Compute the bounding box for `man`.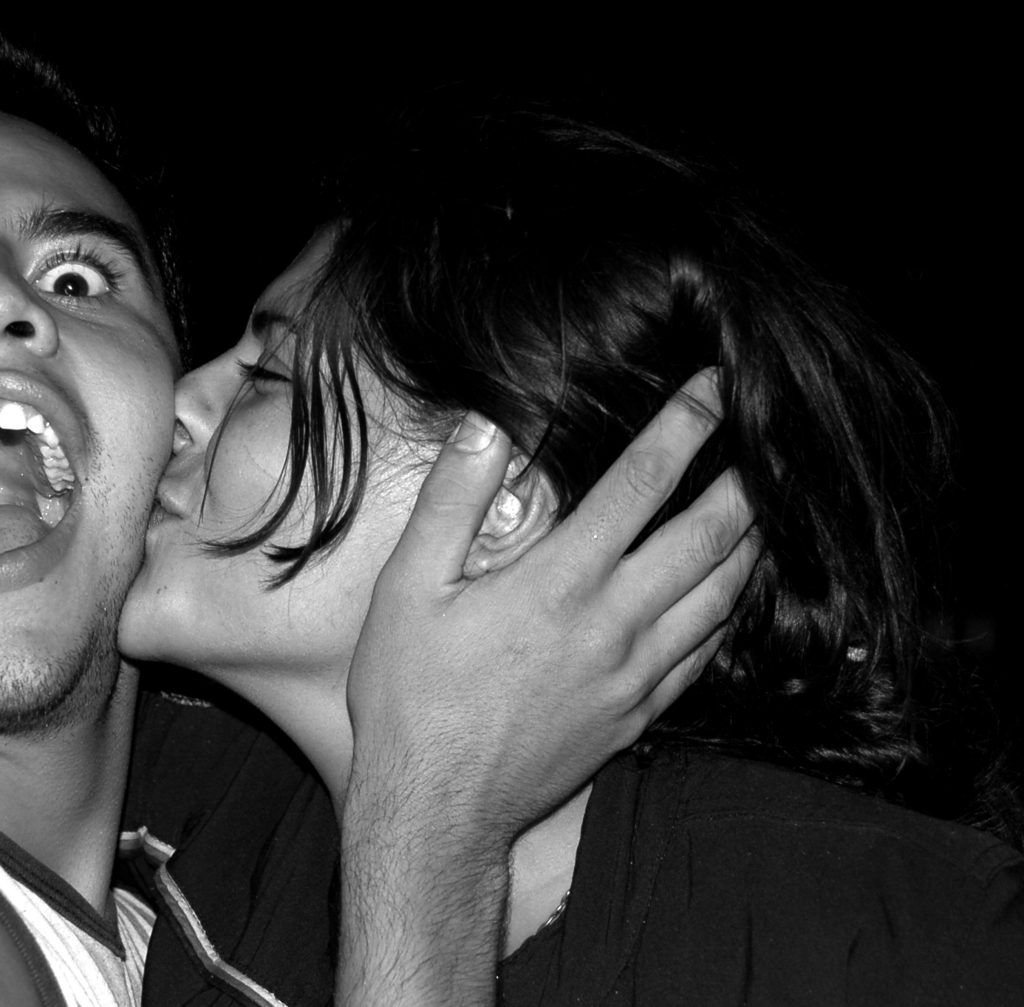
[left=0, top=32, right=802, bottom=1006].
